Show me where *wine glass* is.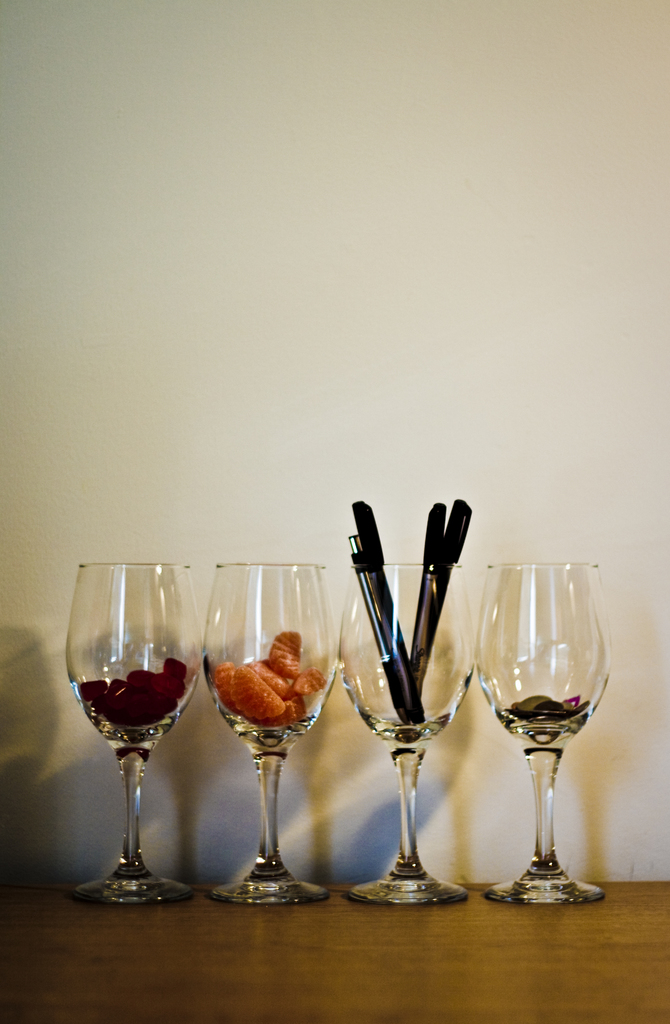
*wine glass* is at [left=66, top=563, right=205, bottom=913].
